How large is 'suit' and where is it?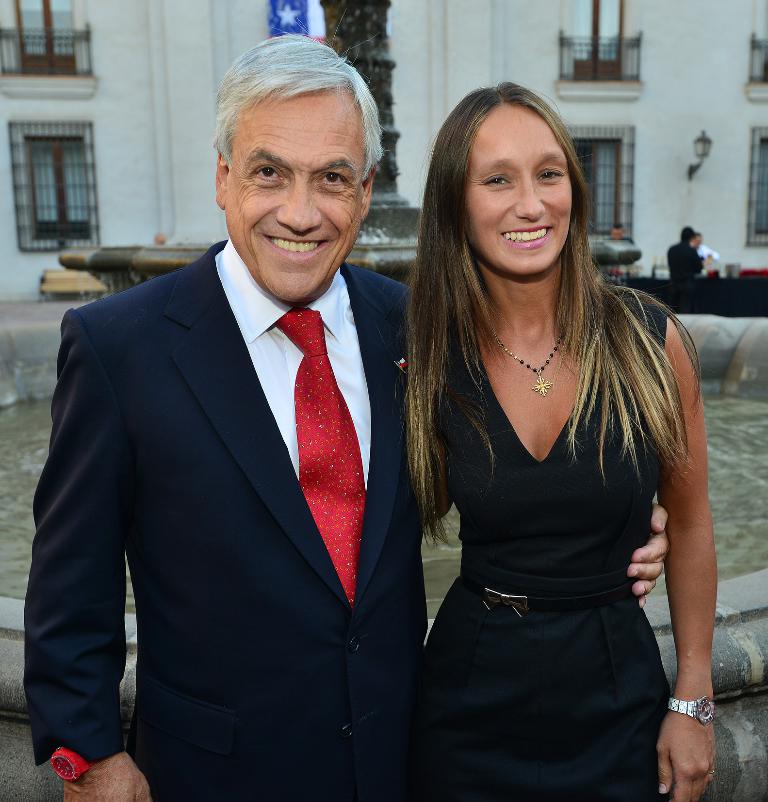
Bounding box: [25,114,458,792].
